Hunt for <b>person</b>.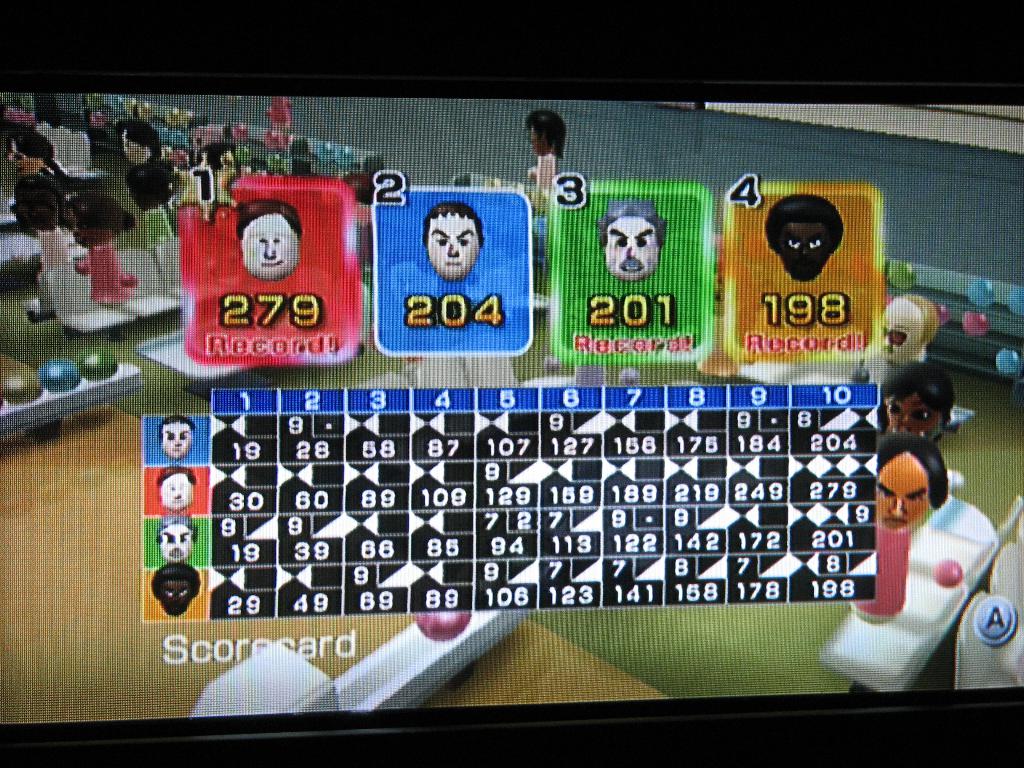
Hunted down at locate(236, 199, 301, 282).
